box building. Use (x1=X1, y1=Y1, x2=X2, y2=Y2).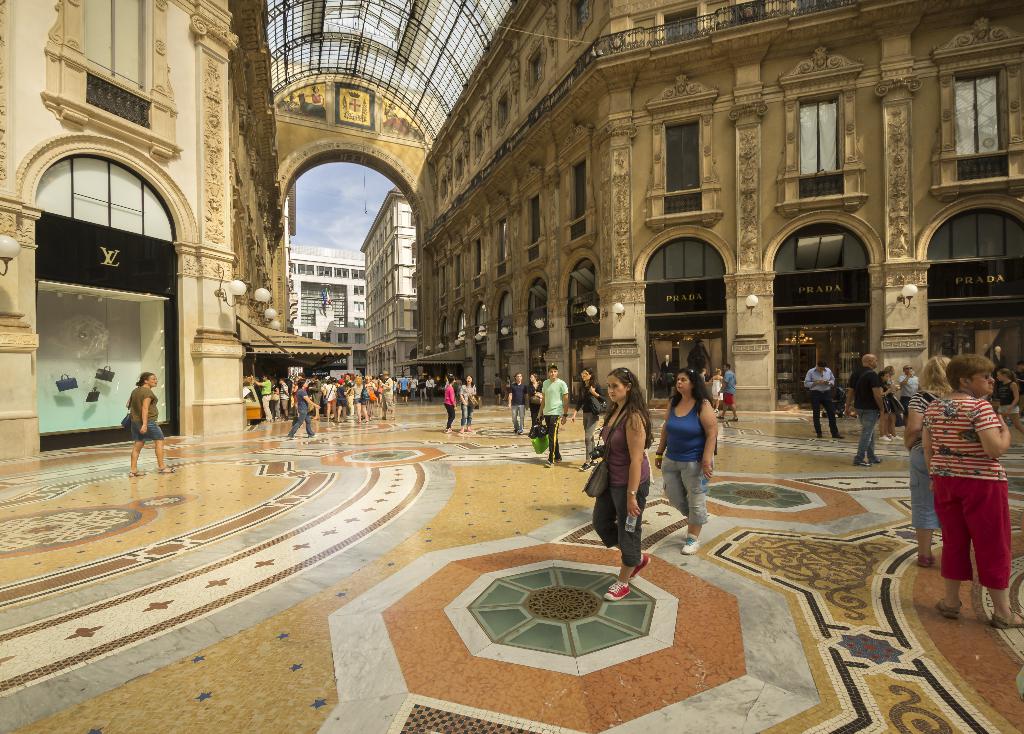
(x1=284, y1=243, x2=364, y2=349).
